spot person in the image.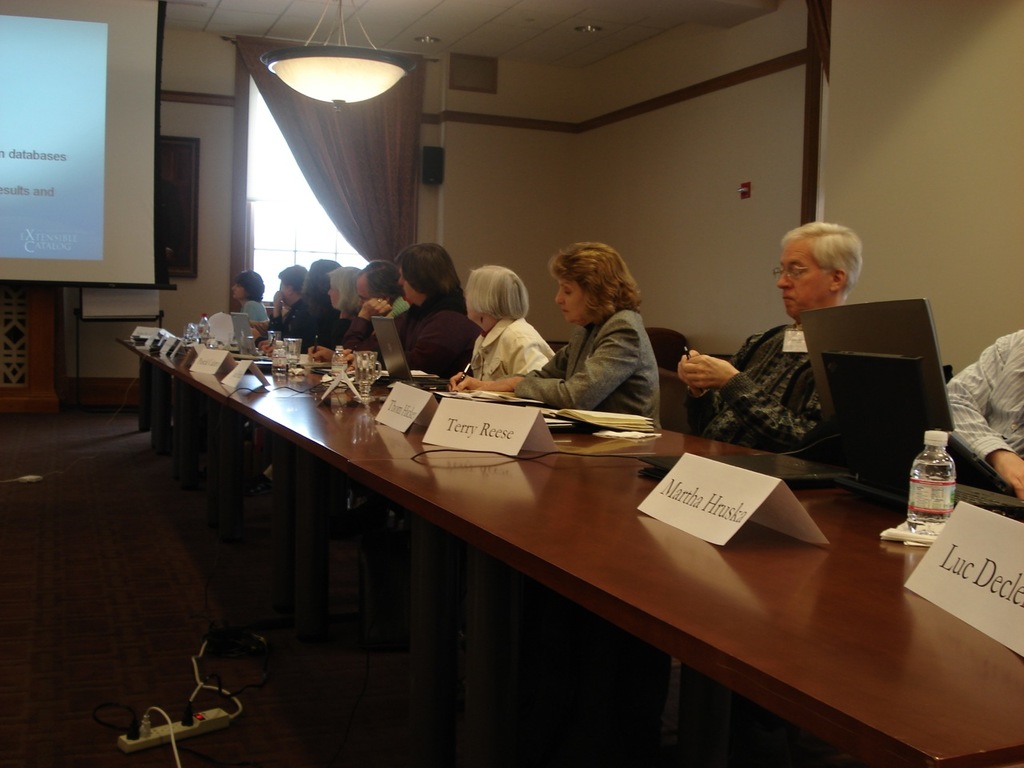
person found at 340,262,410,364.
